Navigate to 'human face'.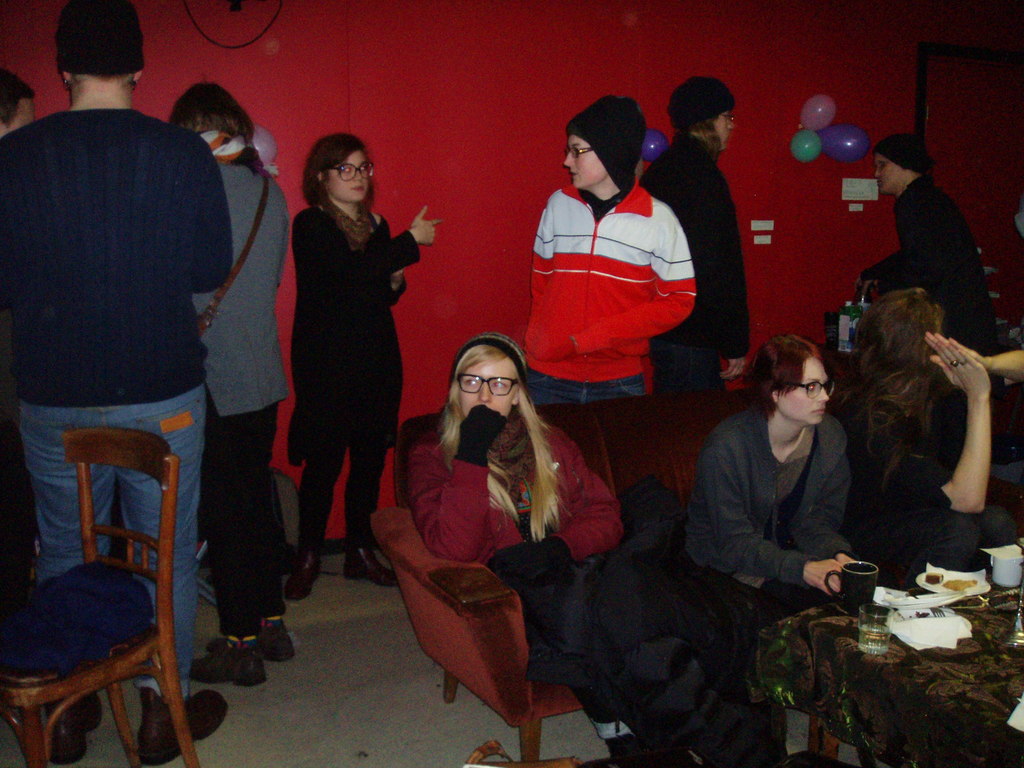
Navigation target: l=787, t=358, r=828, b=422.
